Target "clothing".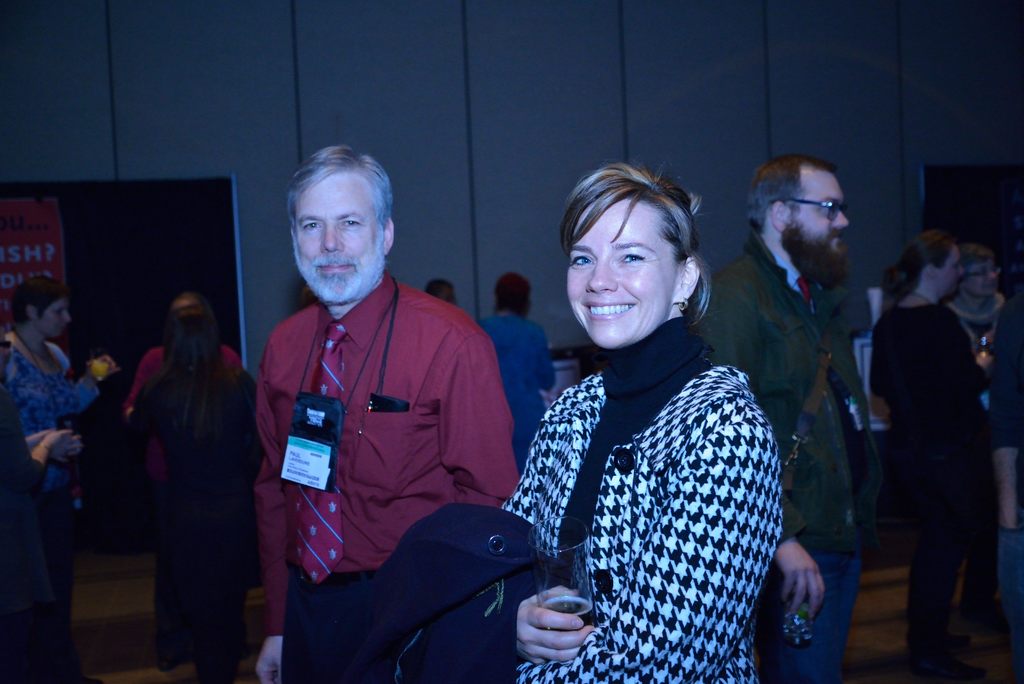
Target region: box(126, 340, 238, 498).
